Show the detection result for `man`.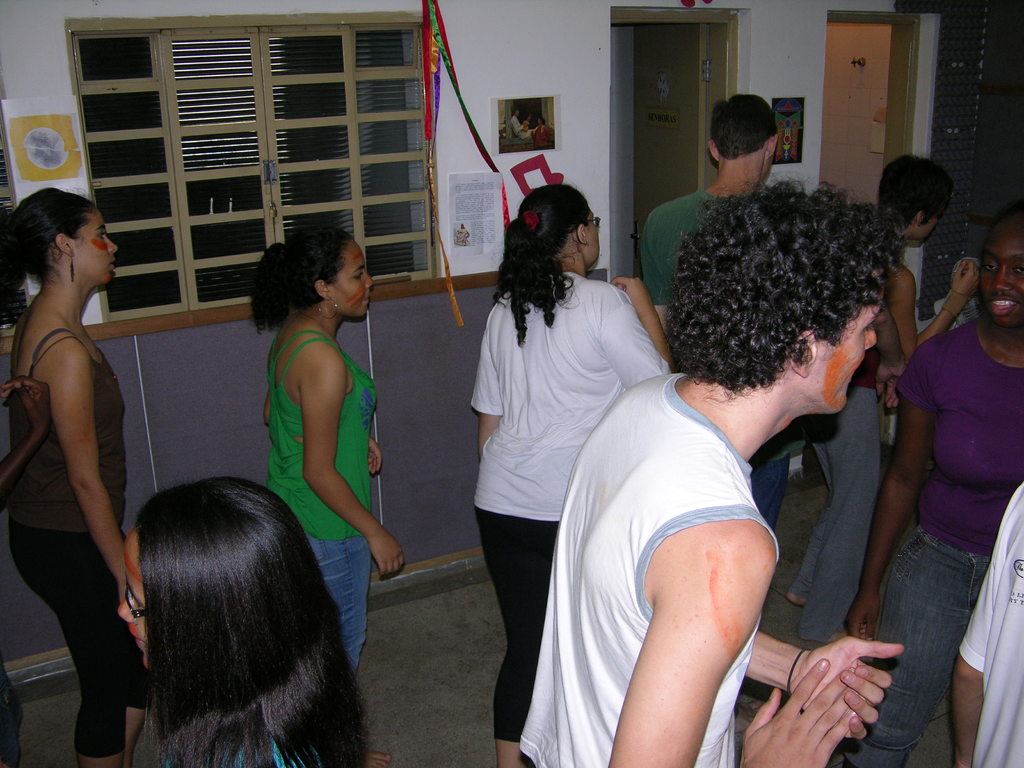
(957,479,1023,767).
